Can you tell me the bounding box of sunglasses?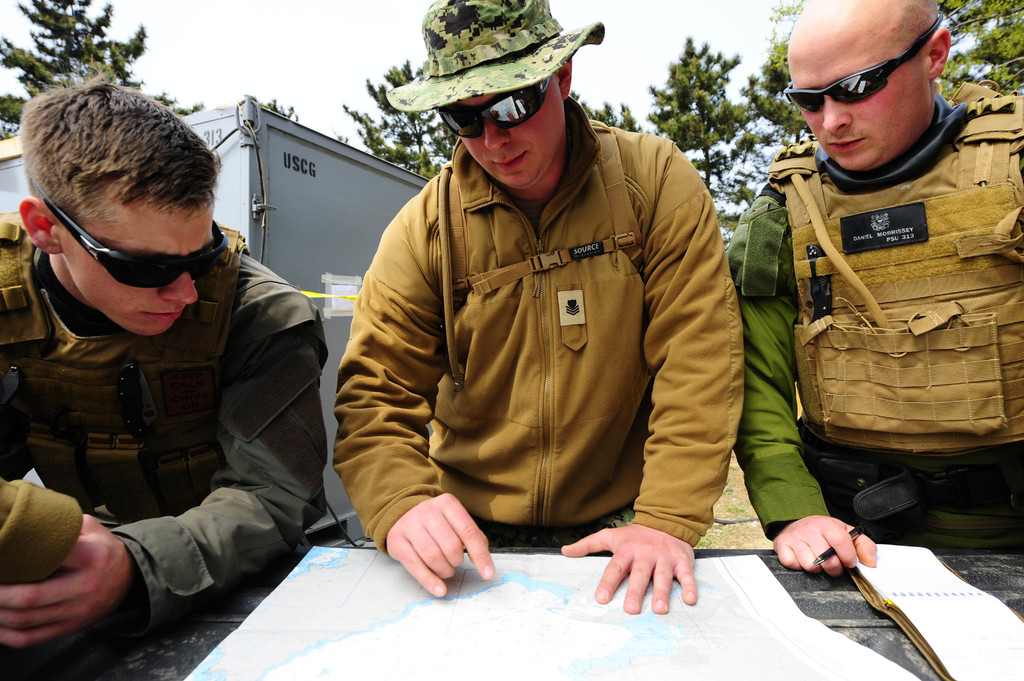
(left=31, top=180, right=230, bottom=289).
